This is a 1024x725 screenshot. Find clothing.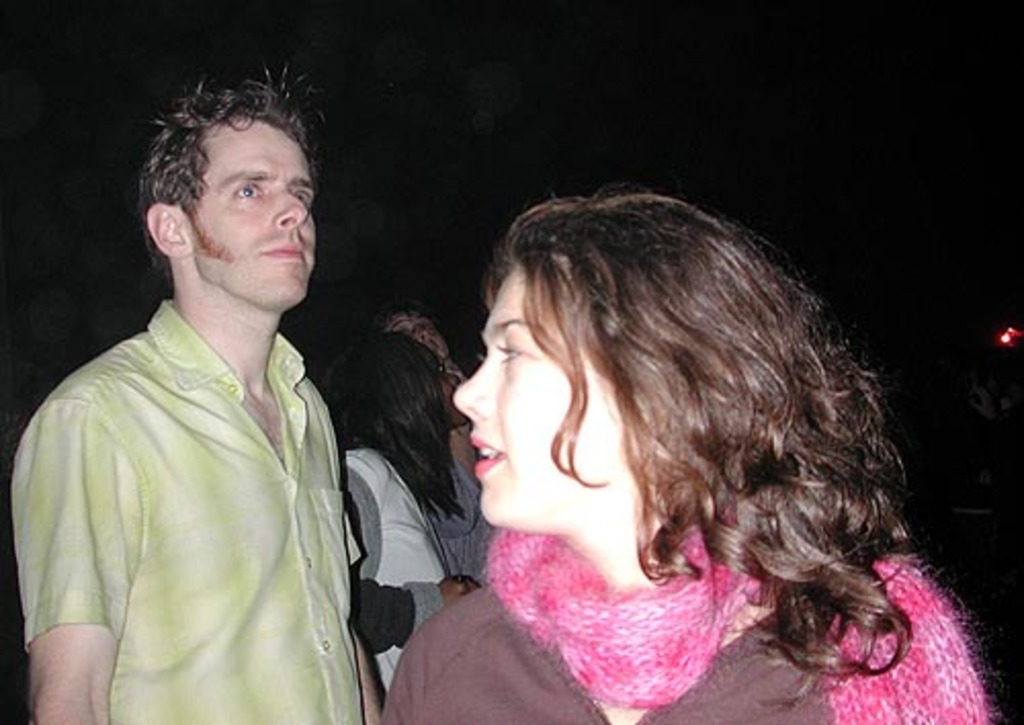
Bounding box: Rect(29, 242, 371, 723).
